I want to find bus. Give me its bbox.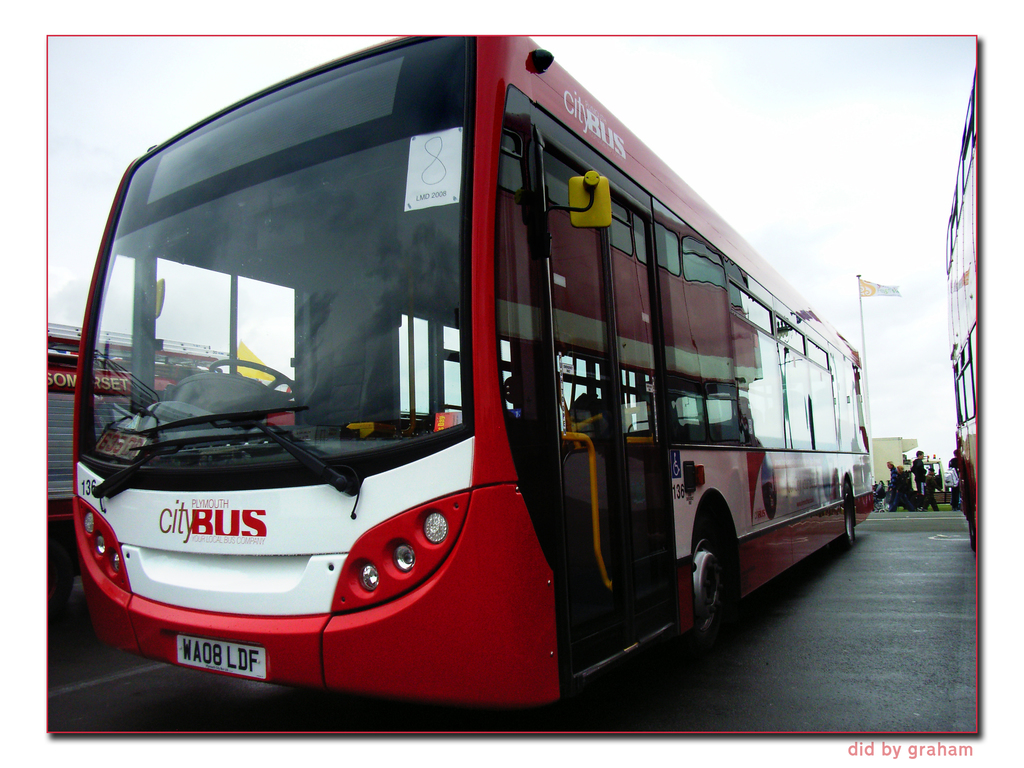
<region>948, 61, 984, 488</region>.
